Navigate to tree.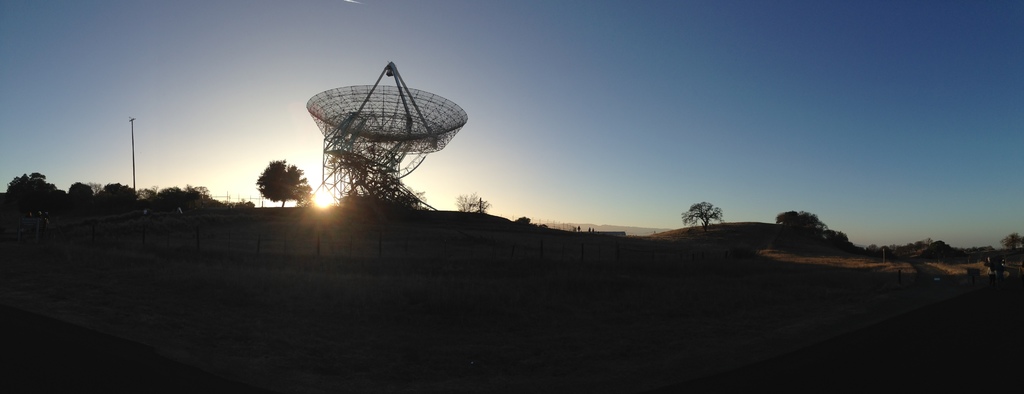
Navigation target: (515, 215, 531, 220).
